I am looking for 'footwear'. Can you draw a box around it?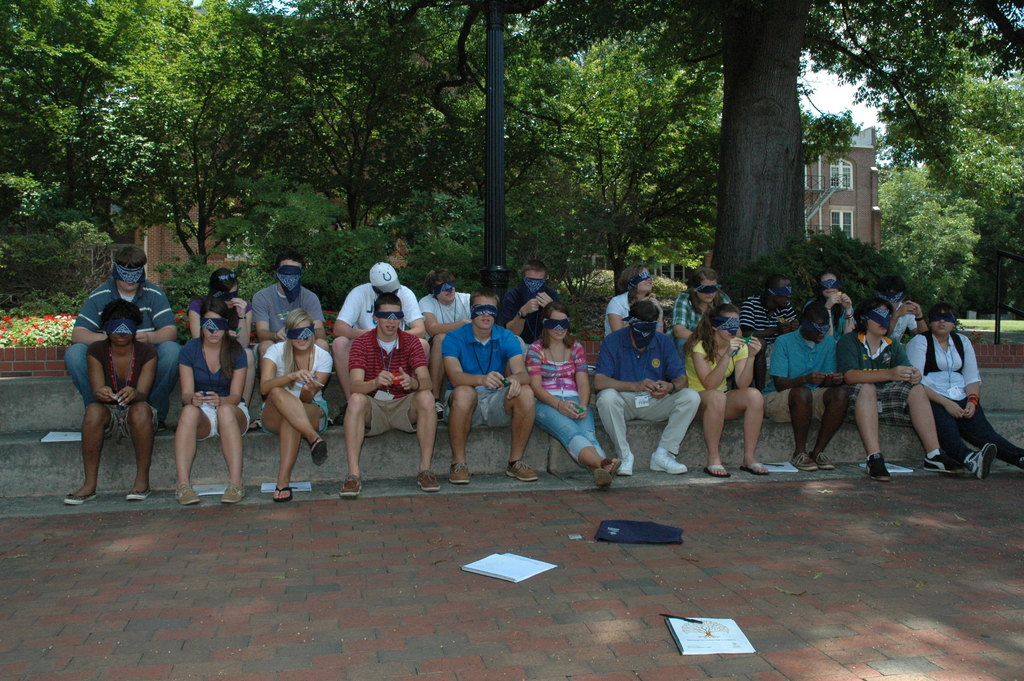
Sure, the bounding box is bbox(861, 448, 892, 485).
